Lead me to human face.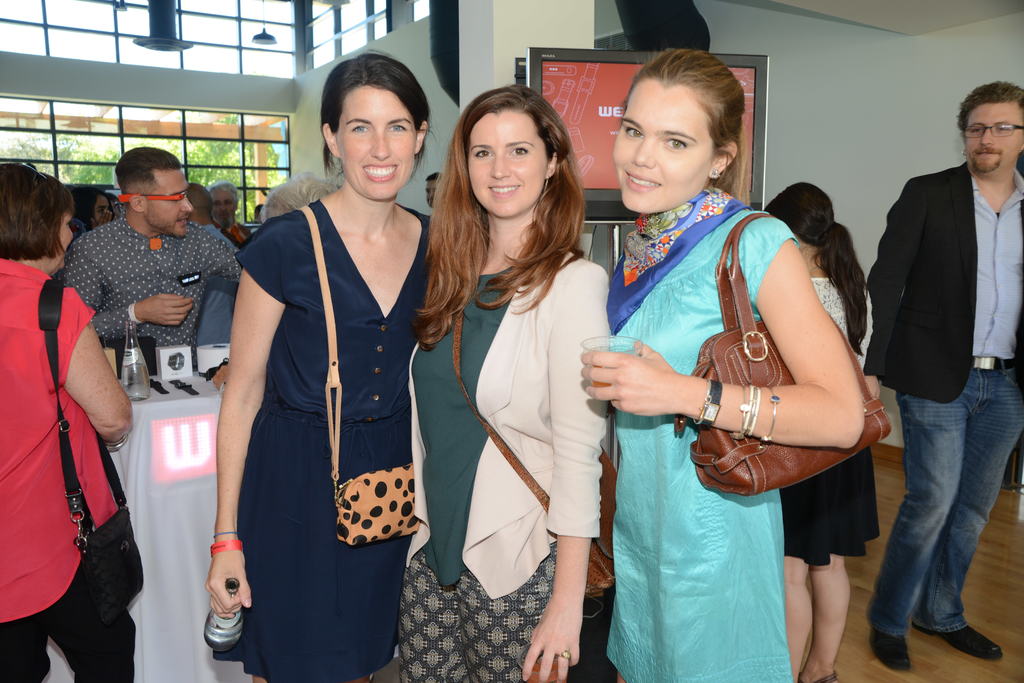
Lead to crop(614, 79, 714, 211).
